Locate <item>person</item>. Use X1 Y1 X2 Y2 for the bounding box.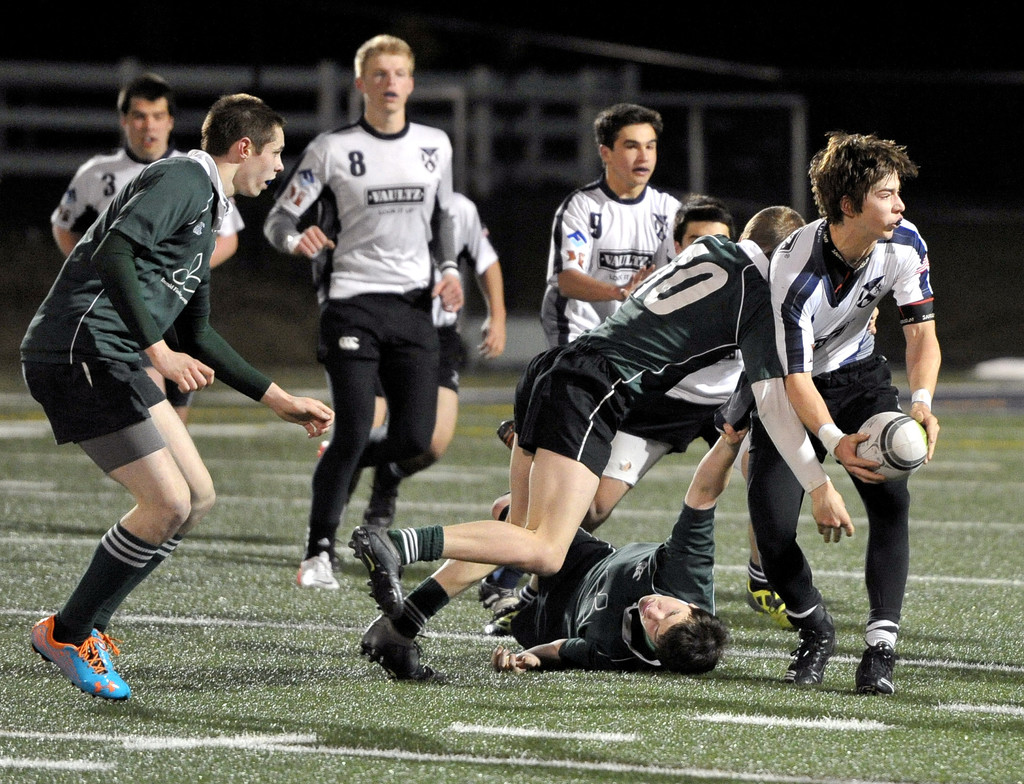
313 186 500 523.
